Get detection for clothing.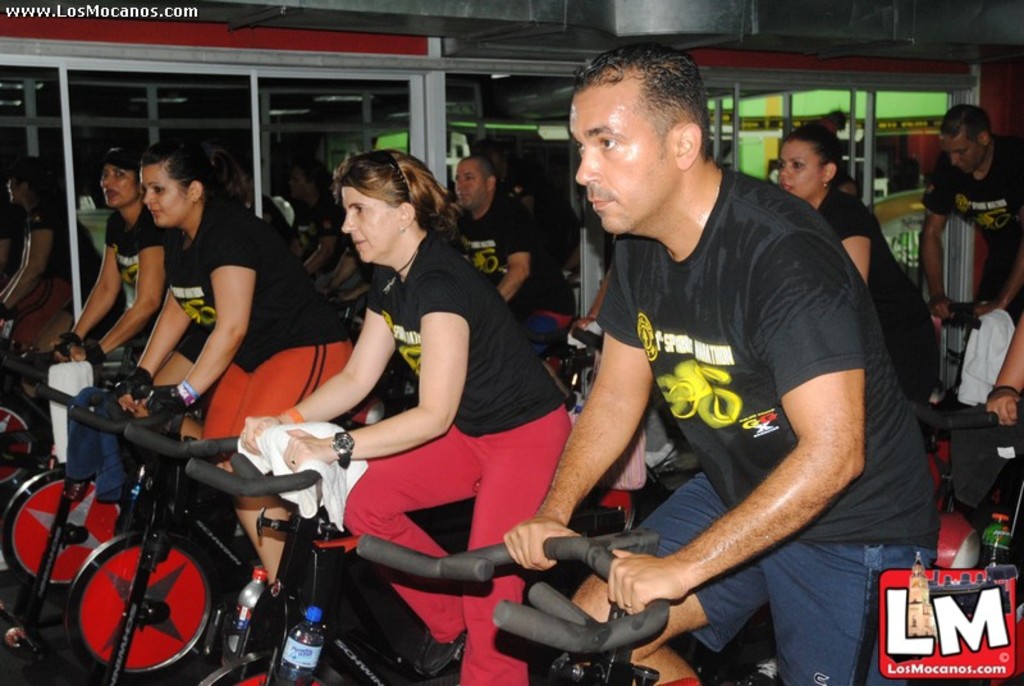
Detection: region(562, 150, 882, 666).
